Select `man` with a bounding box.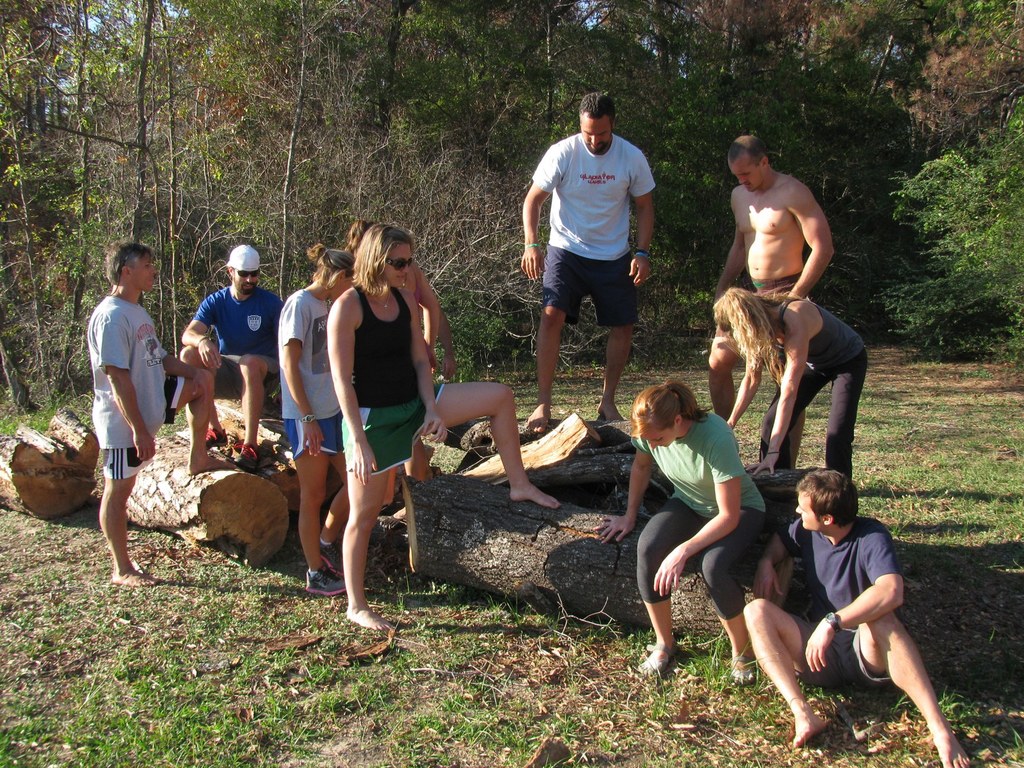
box=[88, 240, 204, 578].
